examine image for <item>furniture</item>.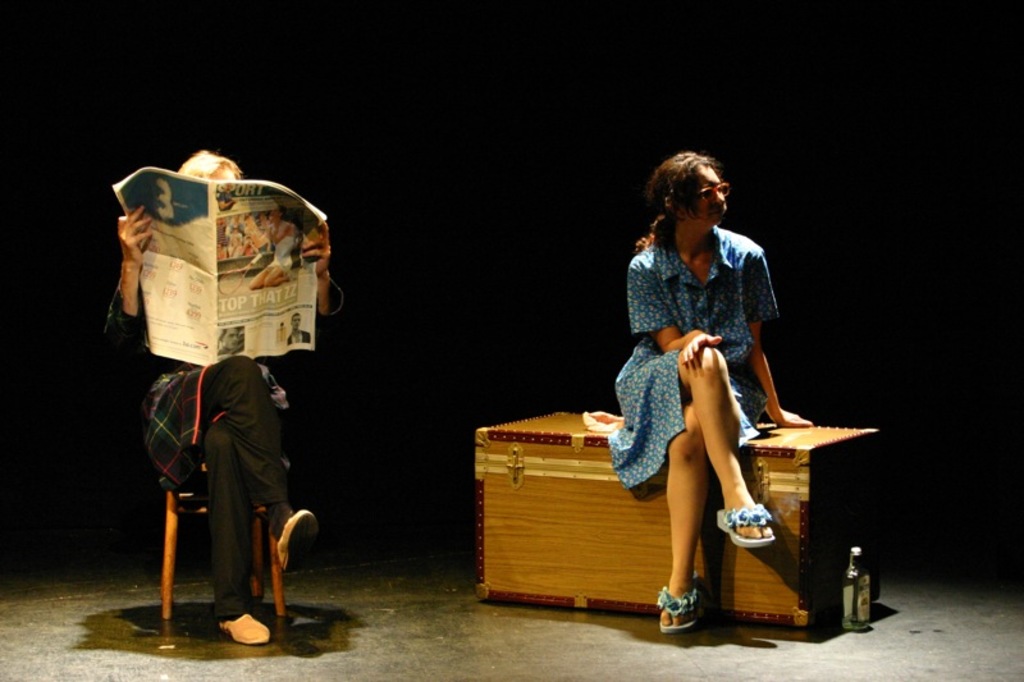
Examination result: {"left": 157, "top": 488, "right": 285, "bottom": 621}.
